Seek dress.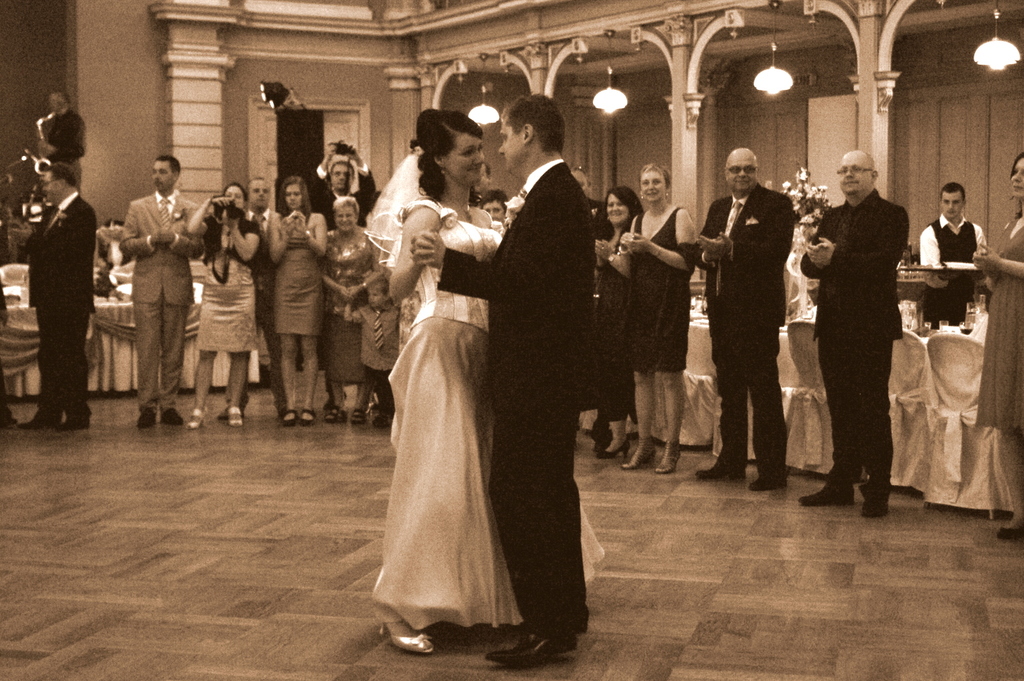
{"x1": 196, "y1": 251, "x2": 257, "y2": 351}.
